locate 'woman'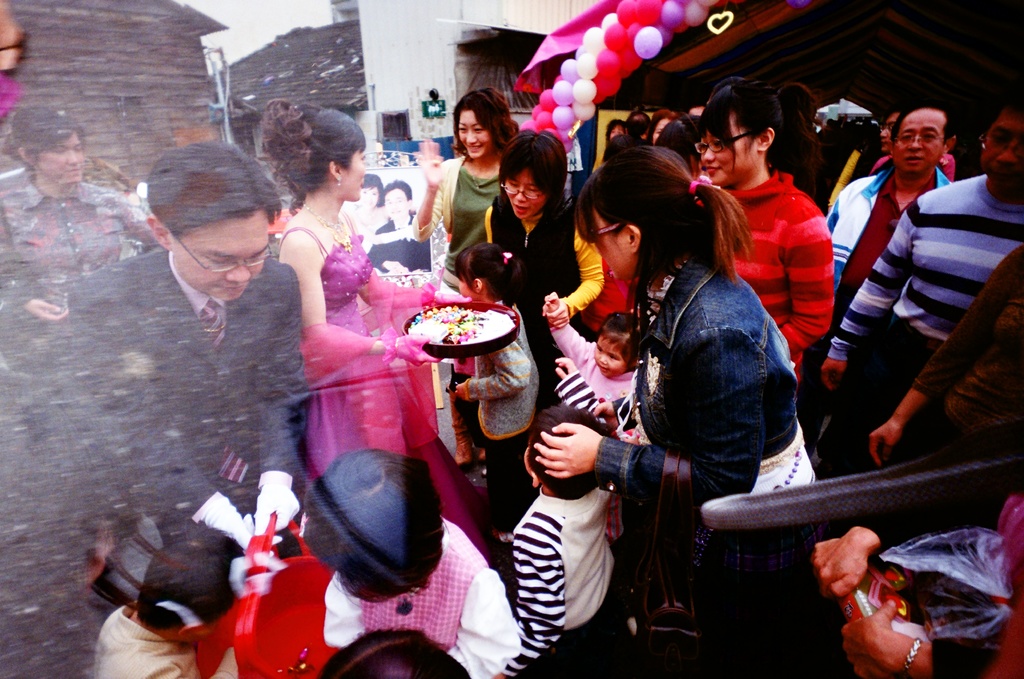
694/70/837/399
